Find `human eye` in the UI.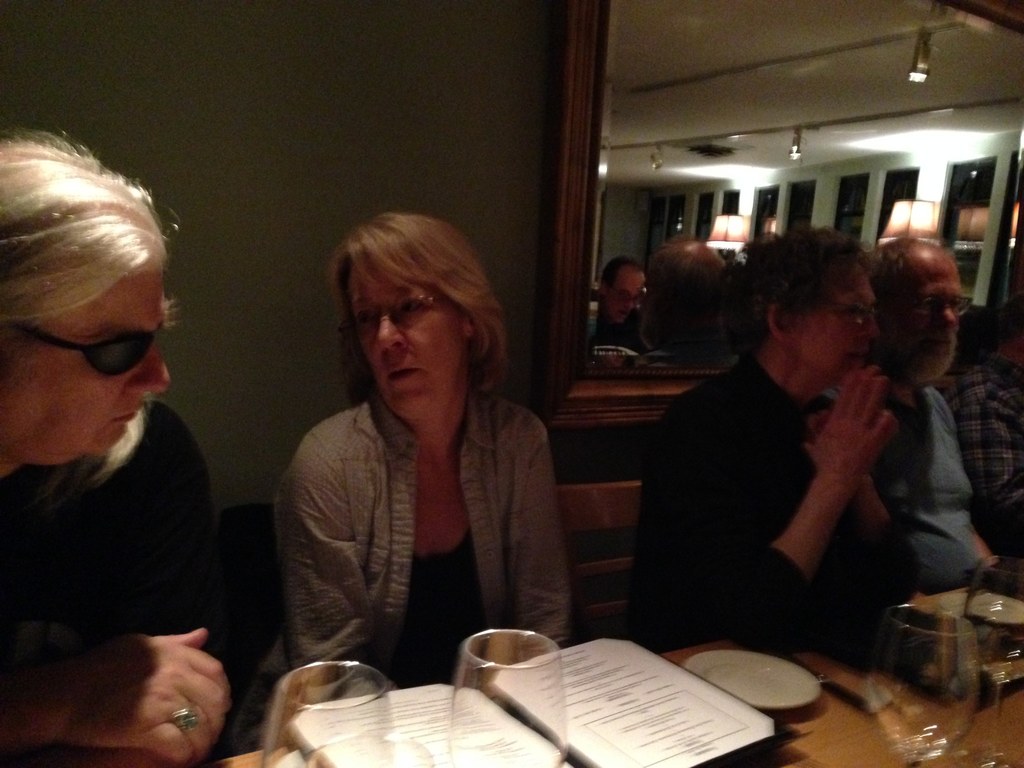
UI element at Rect(399, 300, 427, 315).
